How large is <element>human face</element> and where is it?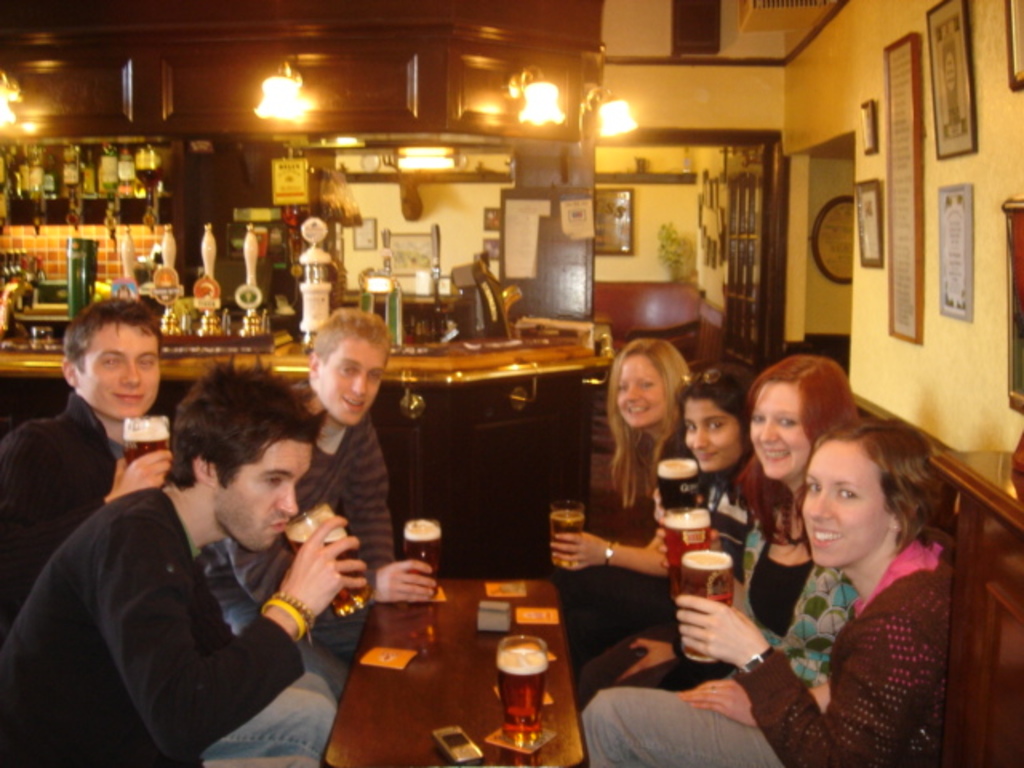
Bounding box: left=230, top=437, right=317, bottom=554.
